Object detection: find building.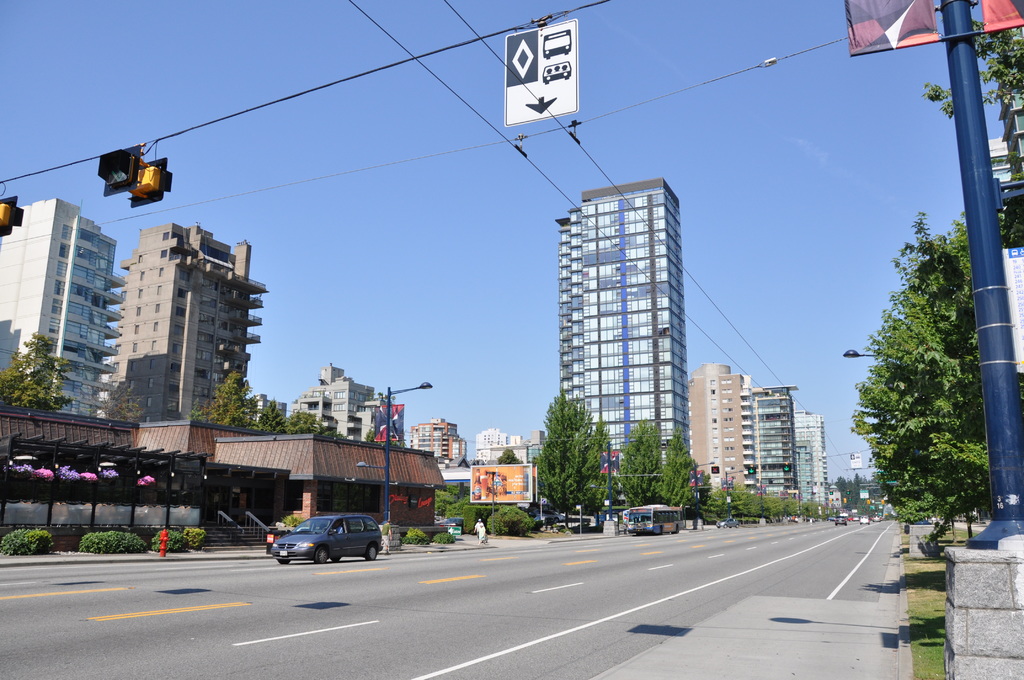
pyautogui.locateOnScreen(688, 363, 768, 490).
